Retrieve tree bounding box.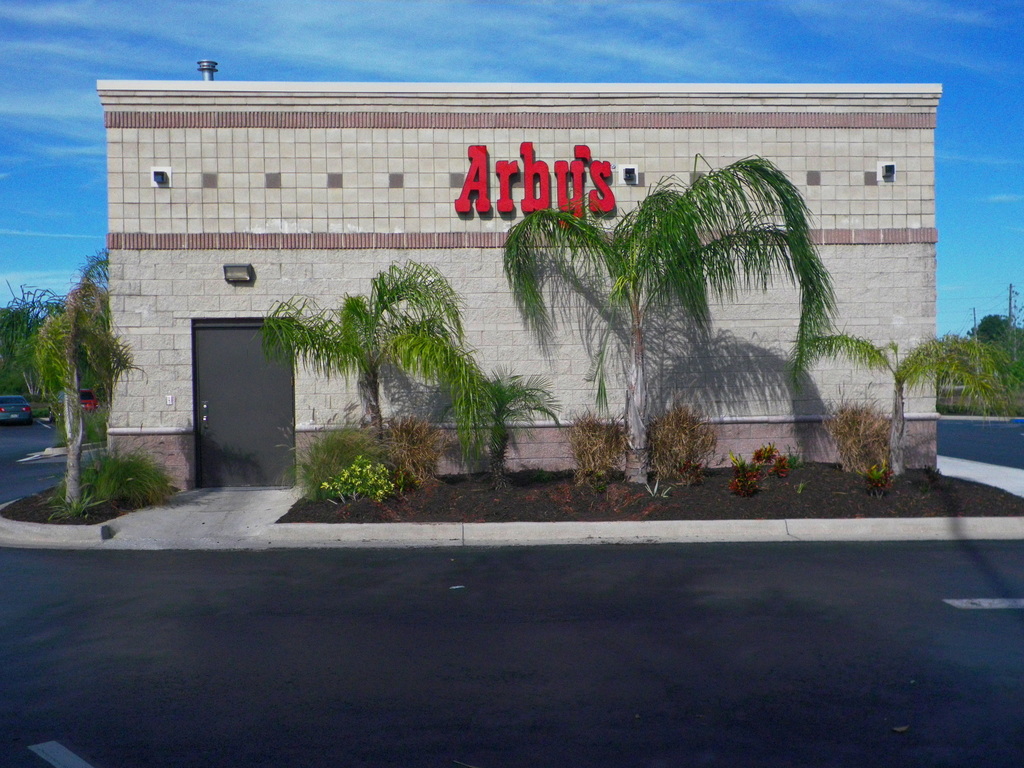
Bounding box: (258,253,507,458).
